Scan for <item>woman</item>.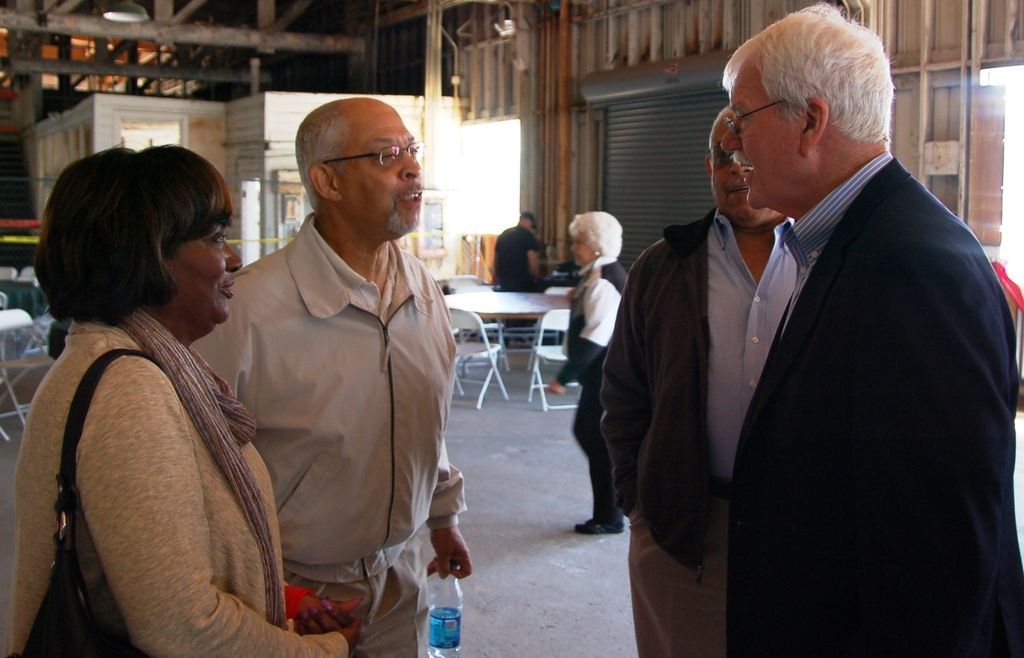
Scan result: x1=547, y1=211, x2=634, y2=529.
